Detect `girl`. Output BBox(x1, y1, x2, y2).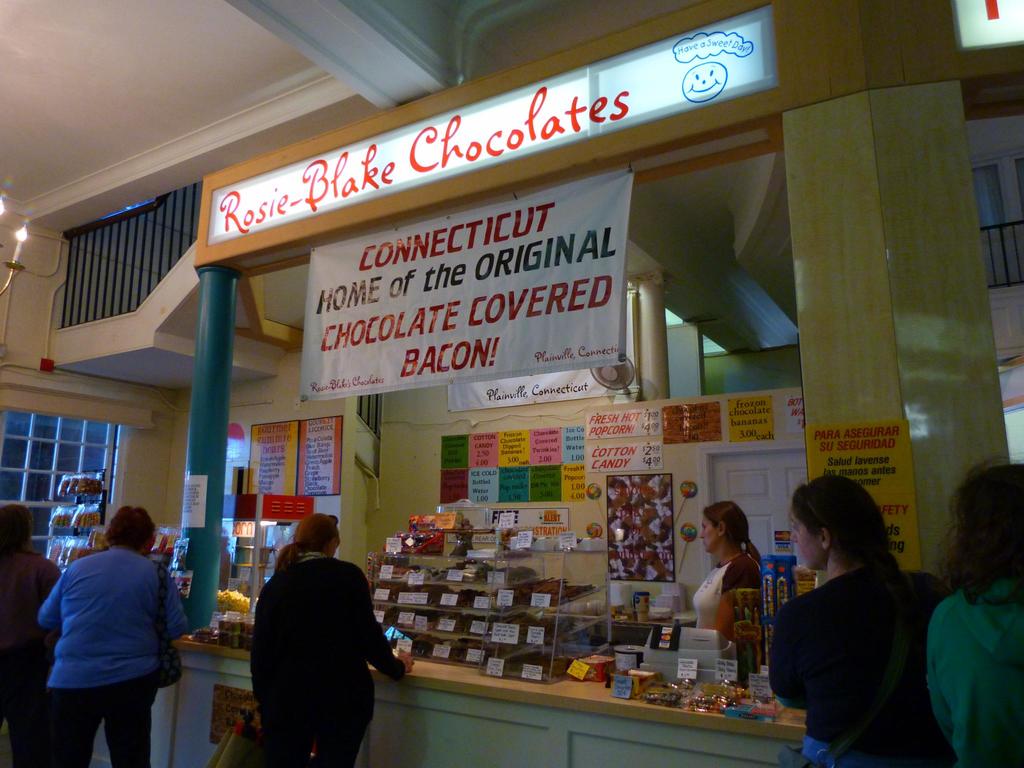
BBox(918, 457, 1023, 767).
